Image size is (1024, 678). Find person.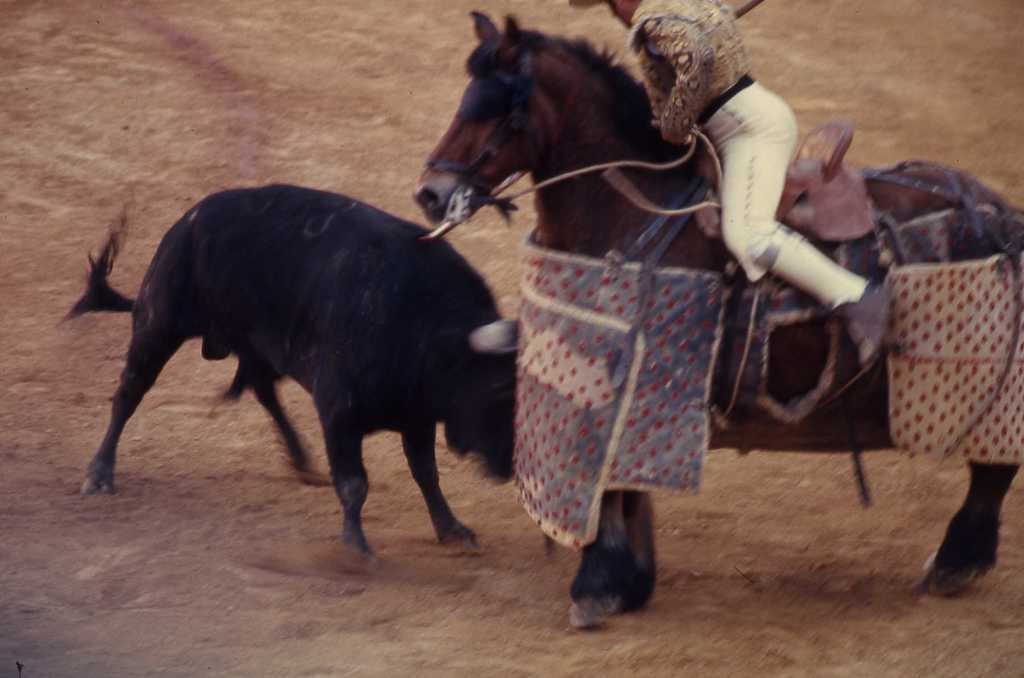
[x1=570, y1=0, x2=900, y2=363].
